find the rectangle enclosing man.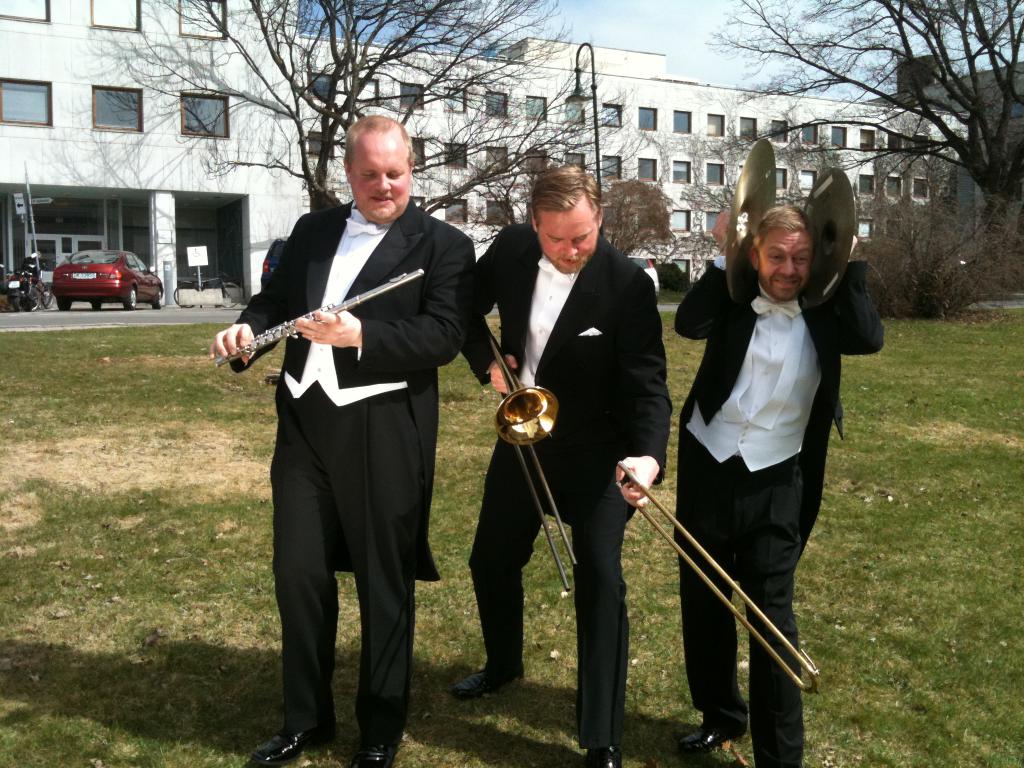
crop(229, 108, 463, 742).
